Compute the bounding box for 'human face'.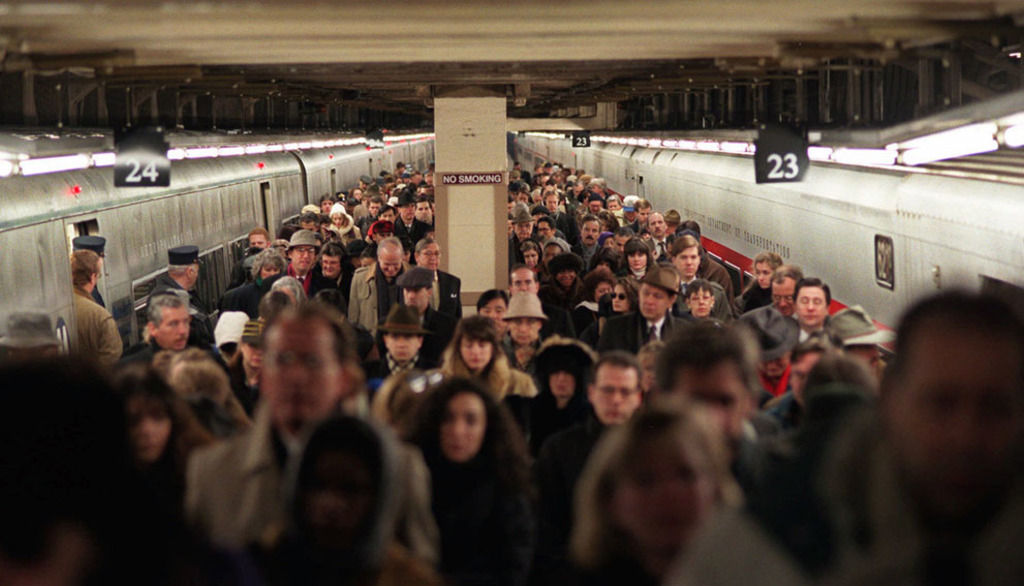
594, 279, 610, 301.
